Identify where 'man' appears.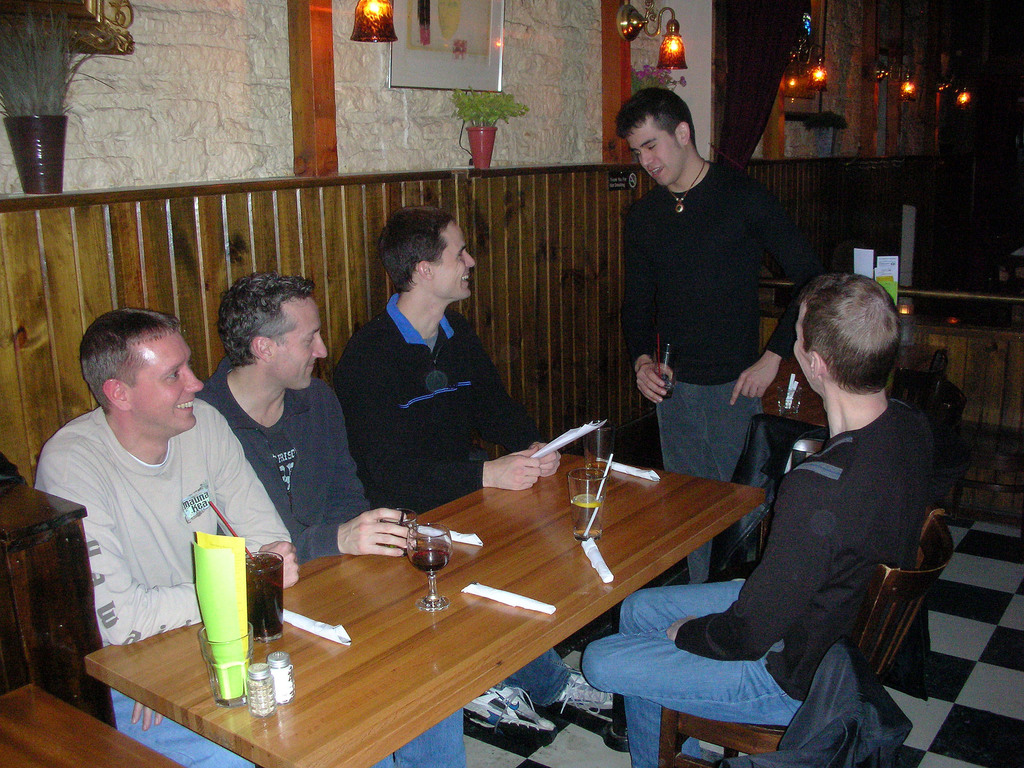
Appears at l=614, t=84, r=826, b=582.
